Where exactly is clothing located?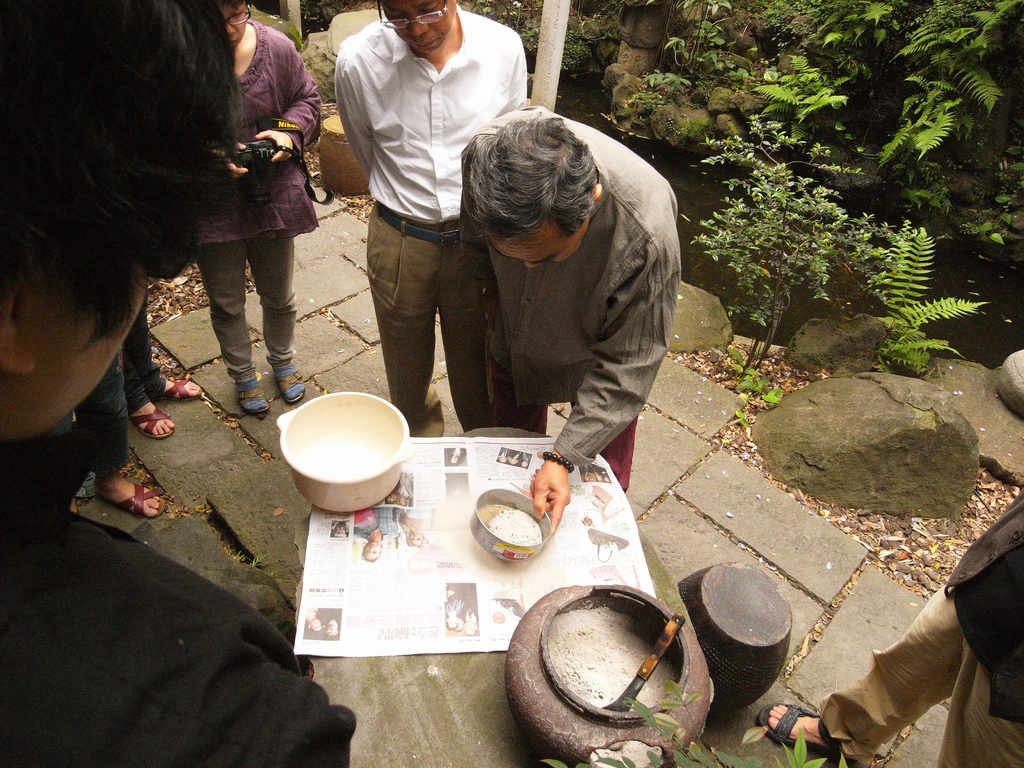
Its bounding box is <bbox>362, 208, 458, 422</bbox>.
